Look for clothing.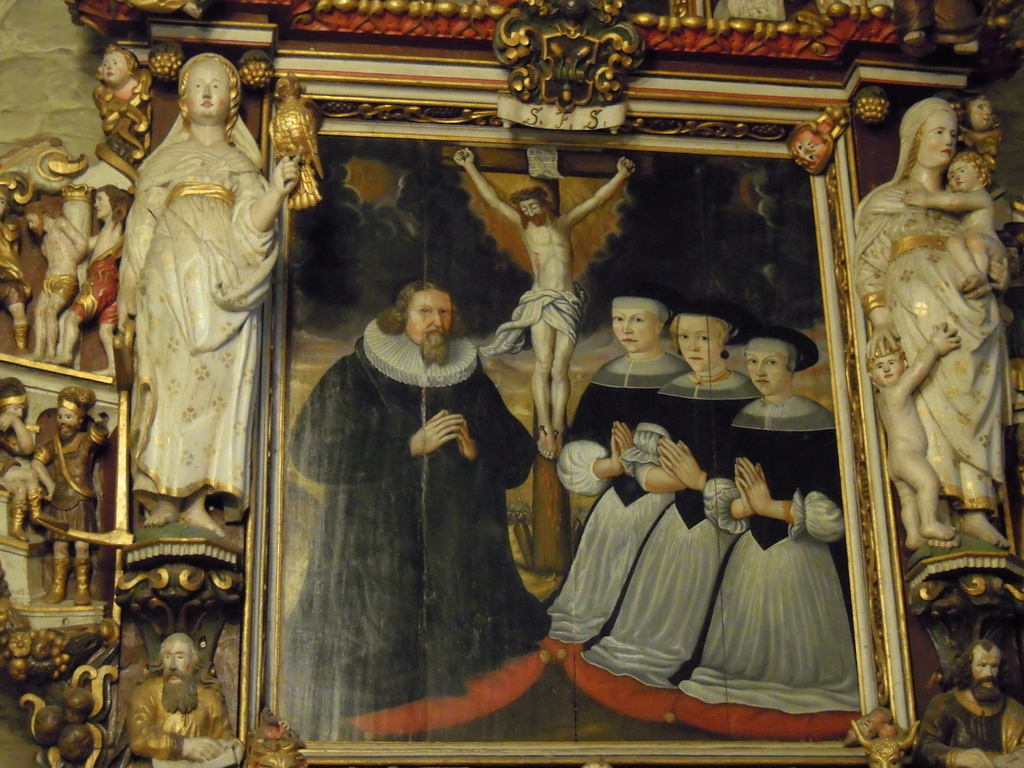
Found: 70, 233, 131, 322.
